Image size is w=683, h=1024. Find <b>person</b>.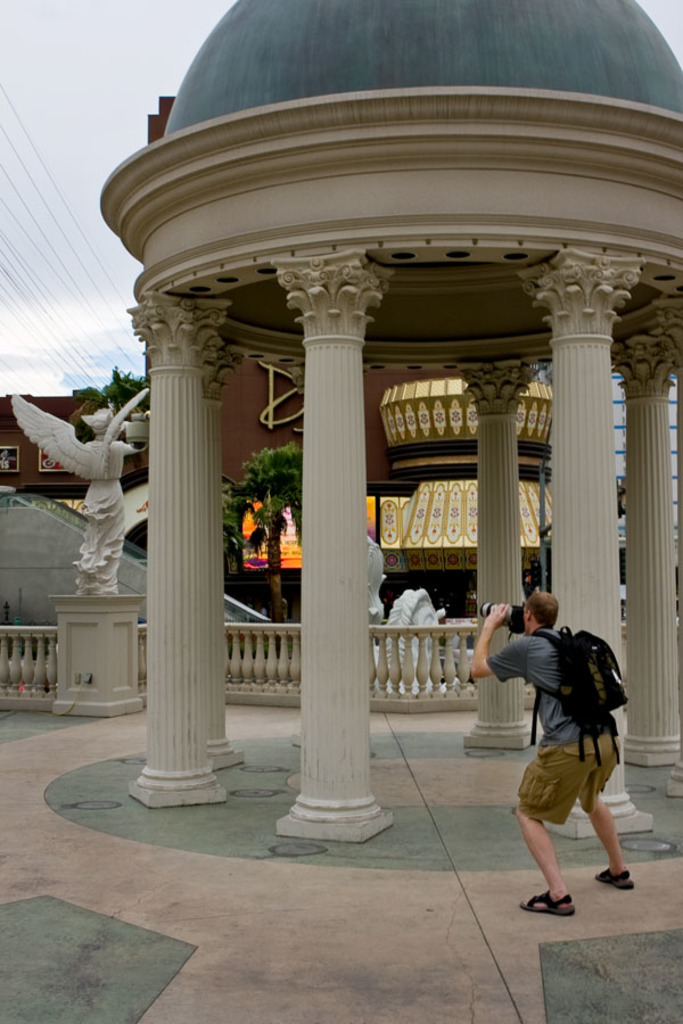
bbox=[464, 586, 640, 918].
